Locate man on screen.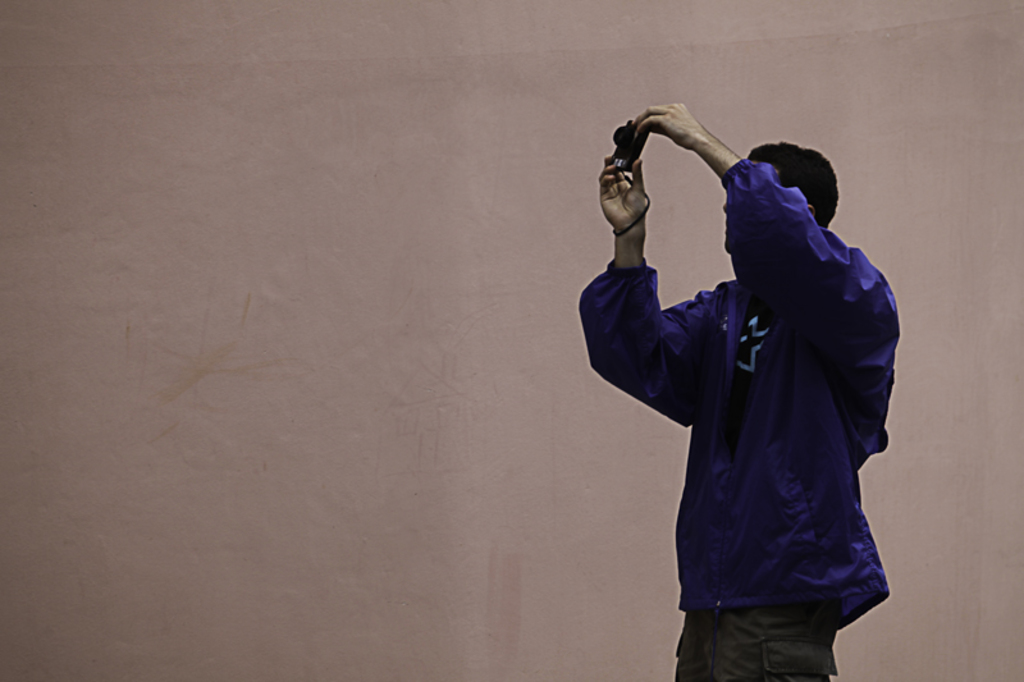
On screen at box(595, 95, 908, 669).
